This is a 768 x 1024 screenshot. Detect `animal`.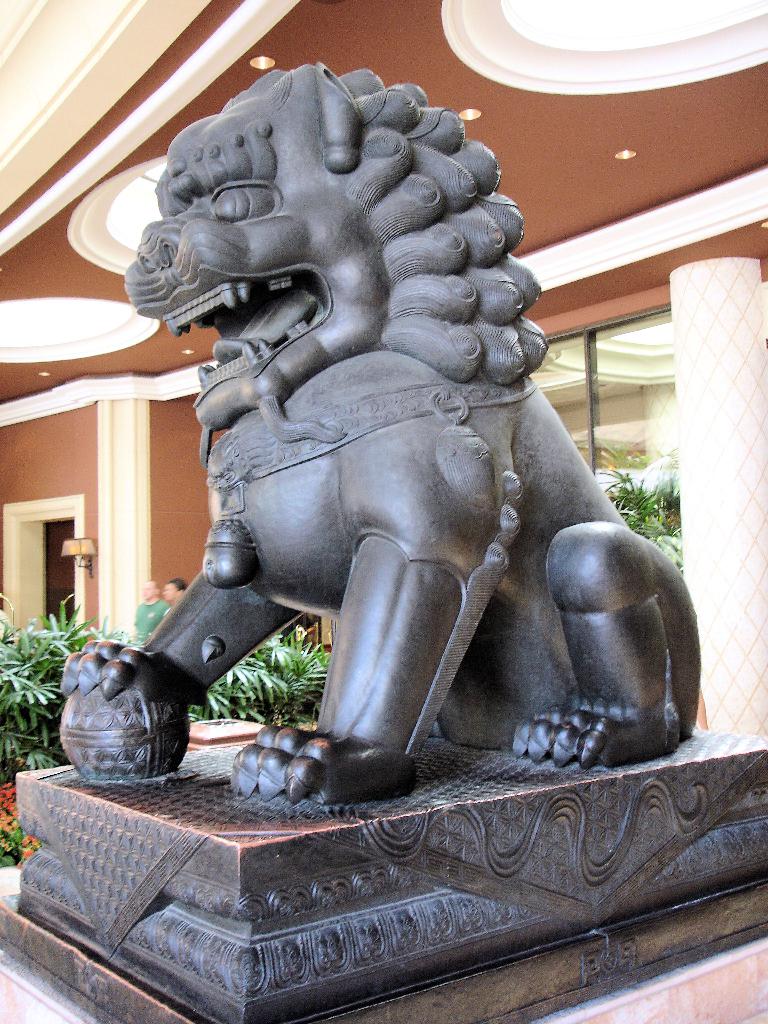
region(56, 57, 710, 810).
